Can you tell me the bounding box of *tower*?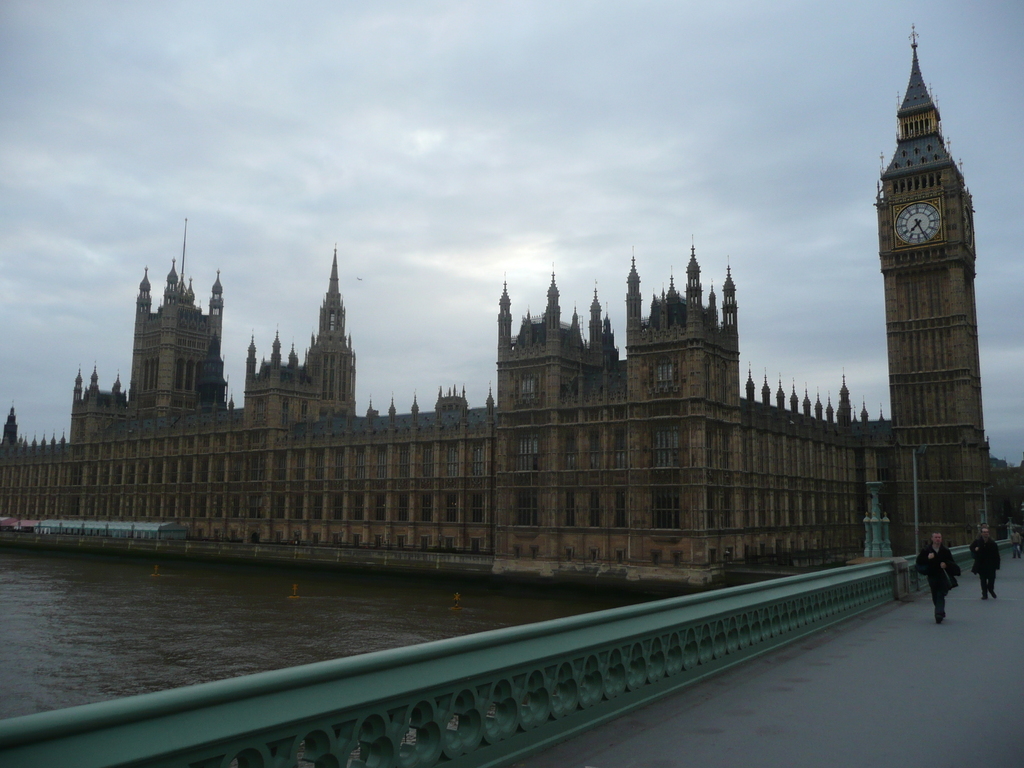
pyautogui.locateOnScreen(818, 395, 821, 418).
